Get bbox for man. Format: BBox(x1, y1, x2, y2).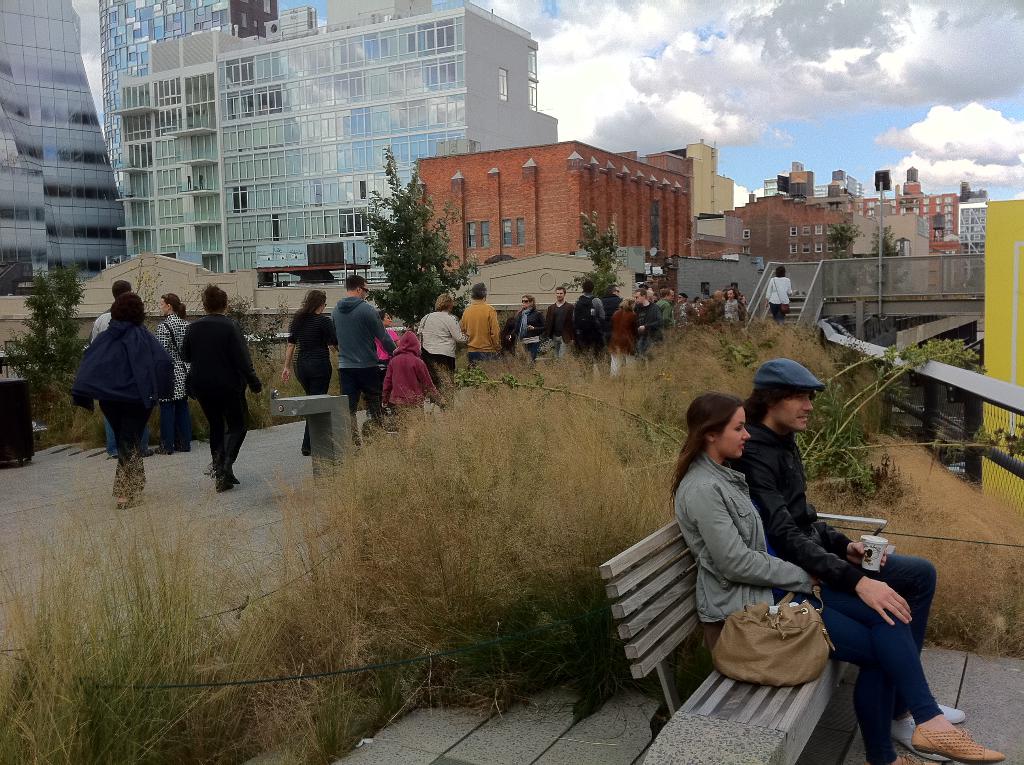
BBox(639, 285, 659, 353).
